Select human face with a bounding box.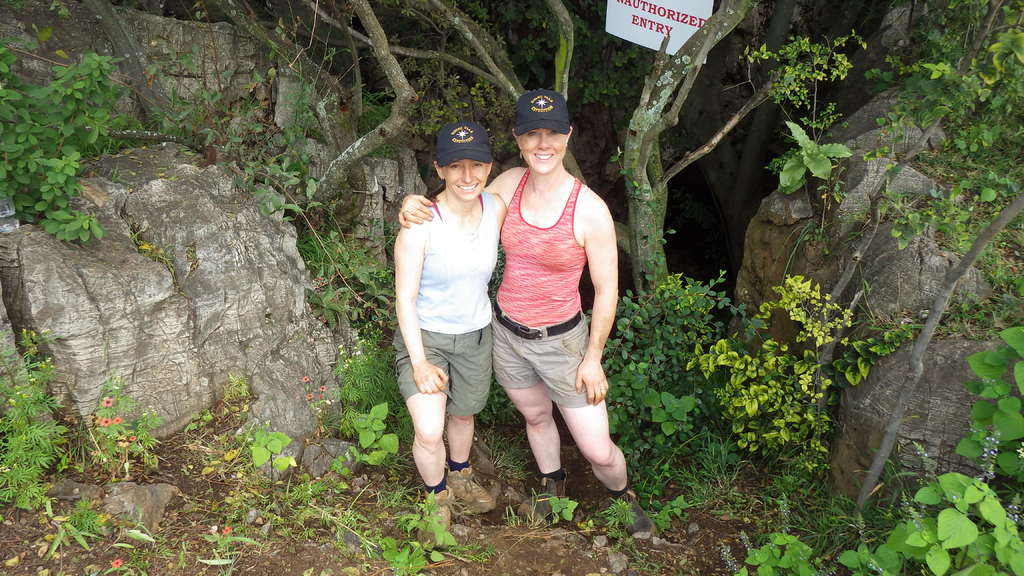
BBox(445, 159, 488, 202).
